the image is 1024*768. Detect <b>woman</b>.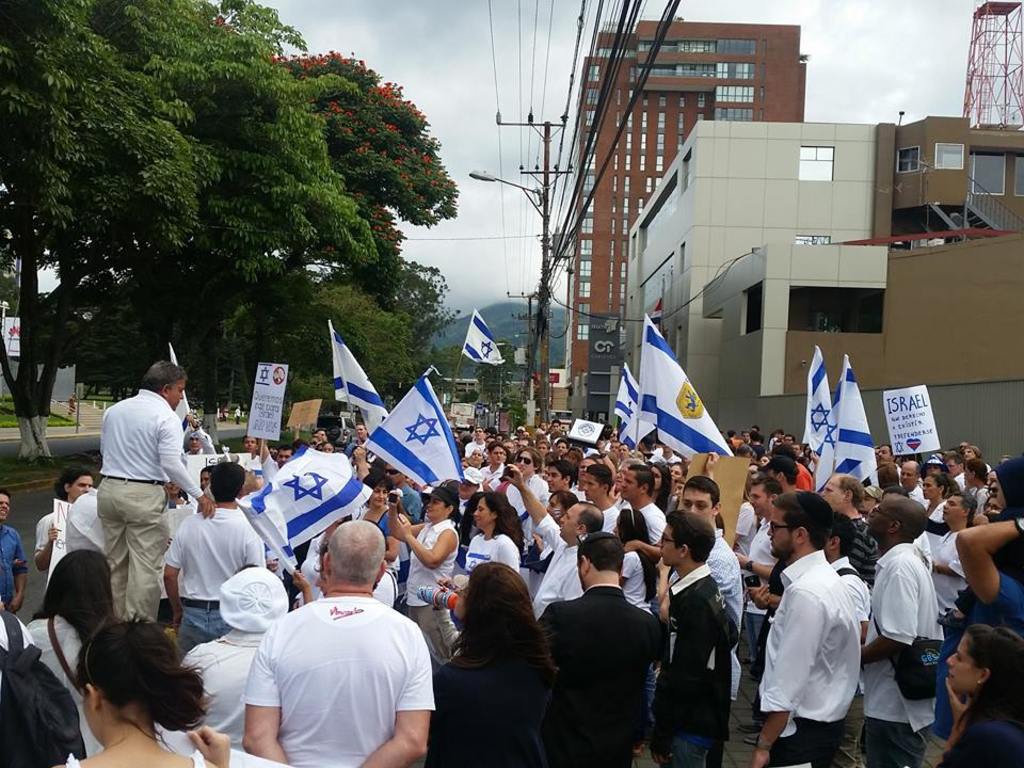
Detection: rect(393, 476, 464, 657).
